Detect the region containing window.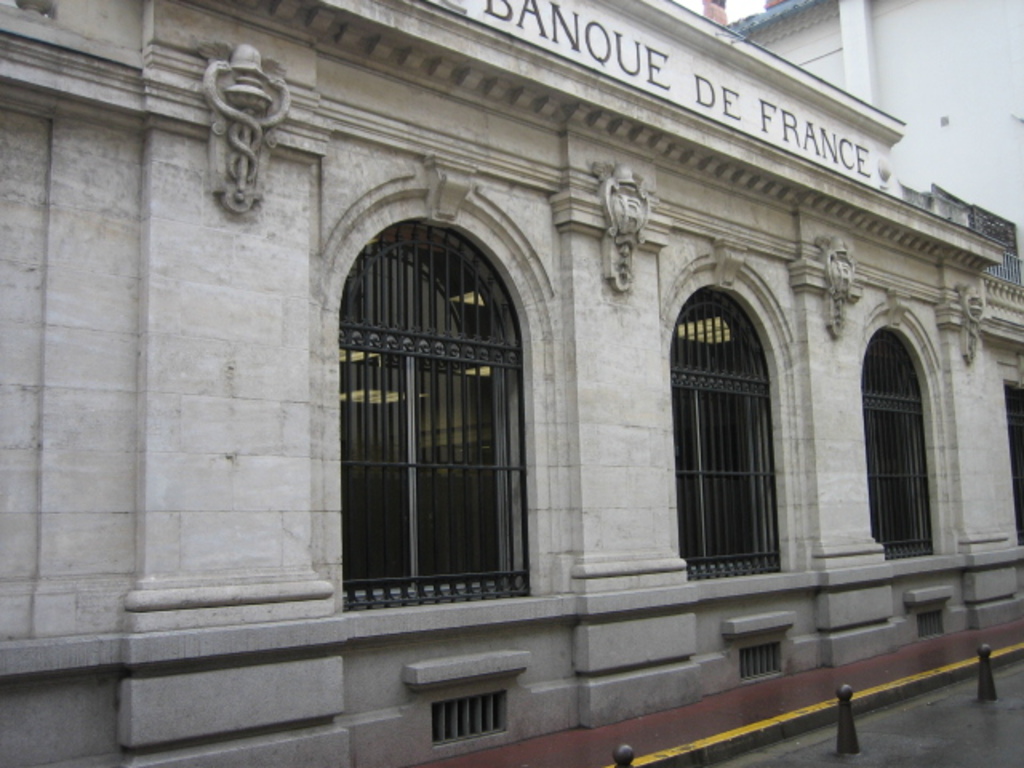
region(325, 155, 554, 614).
